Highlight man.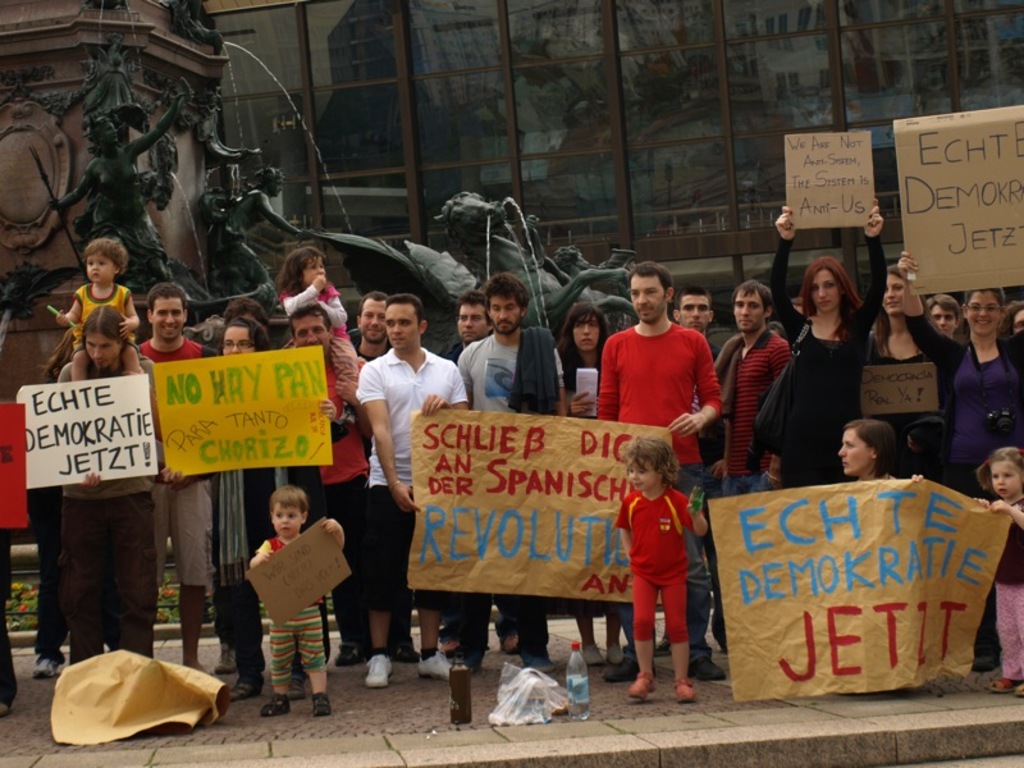
Highlighted region: <bbox>596, 261, 727, 681</bbox>.
